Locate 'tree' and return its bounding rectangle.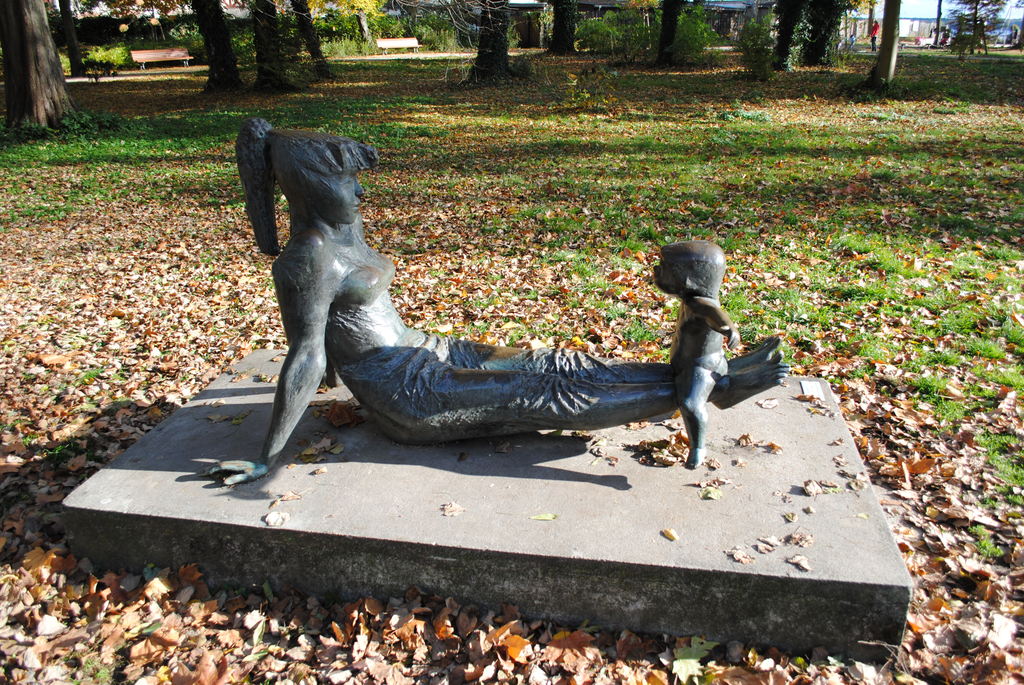
(246,0,301,88).
